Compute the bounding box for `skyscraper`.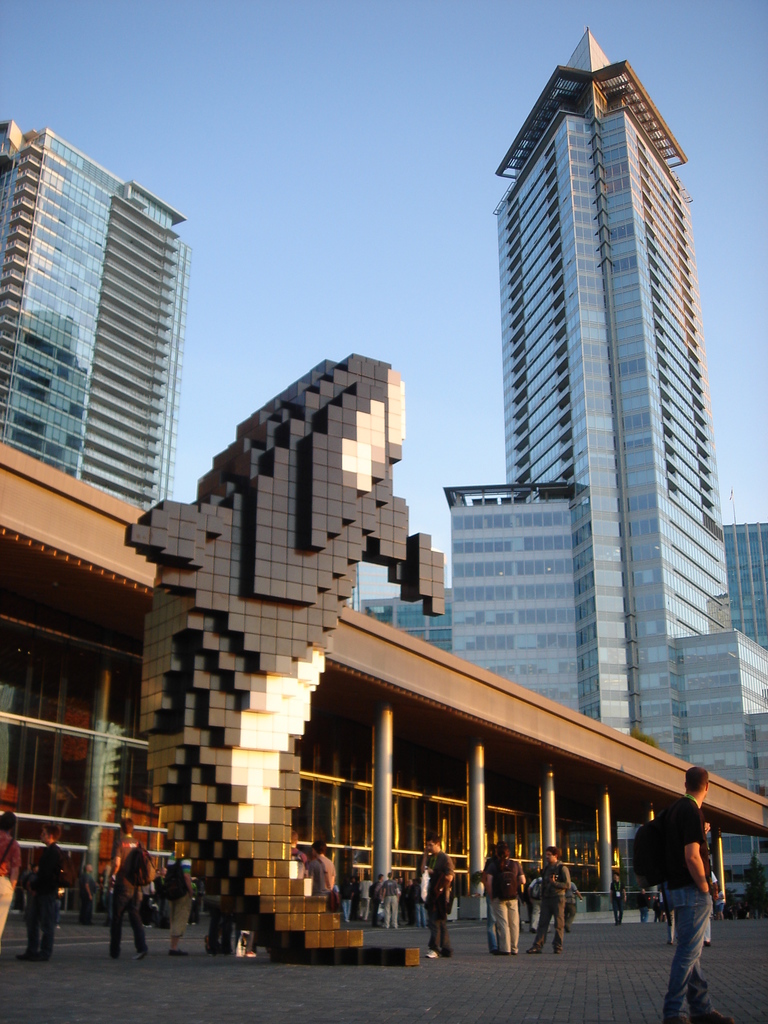
[x1=490, y1=31, x2=725, y2=765].
